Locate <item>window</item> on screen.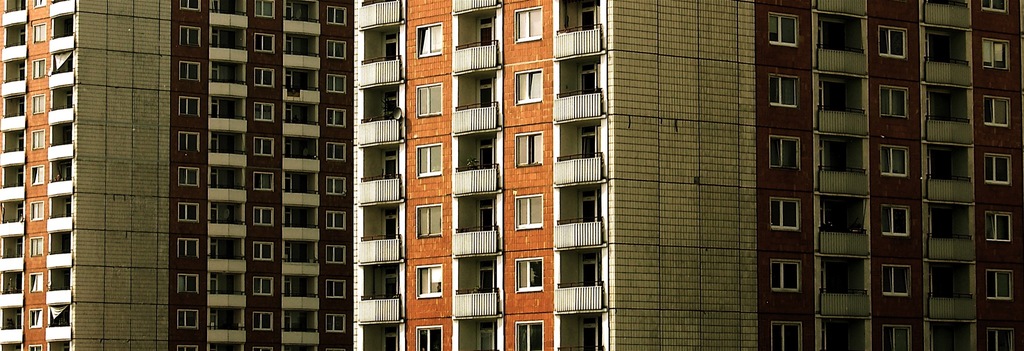
On screen at [180,132,200,149].
